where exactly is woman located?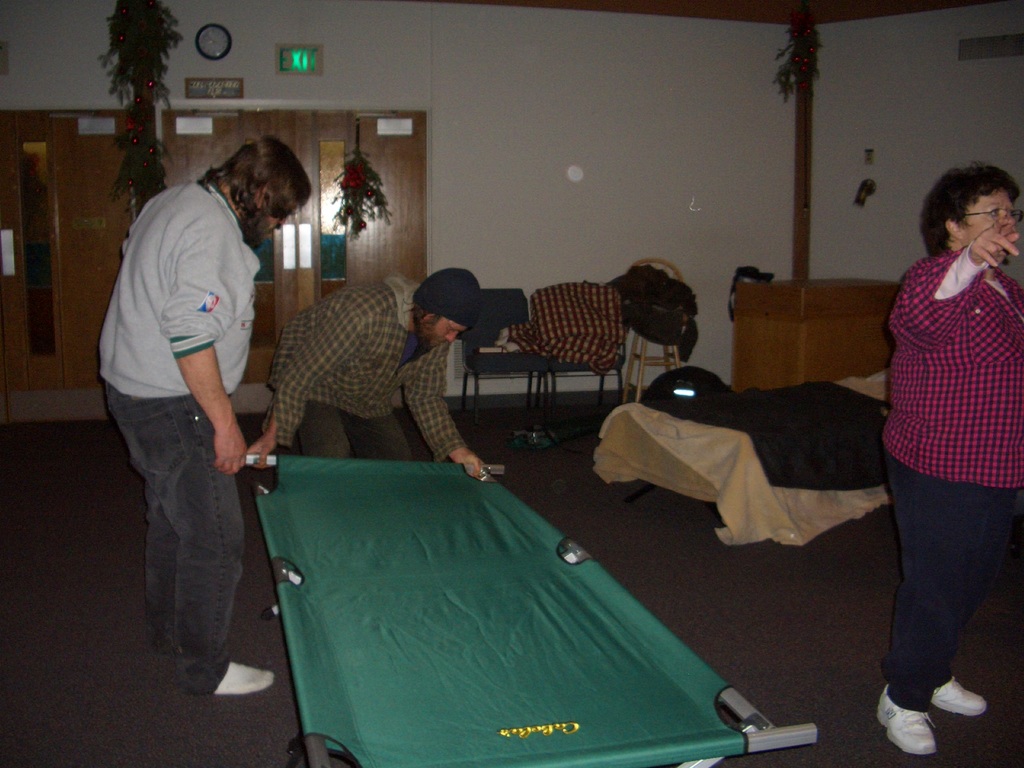
Its bounding box is 851, 137, 1021, 740.
